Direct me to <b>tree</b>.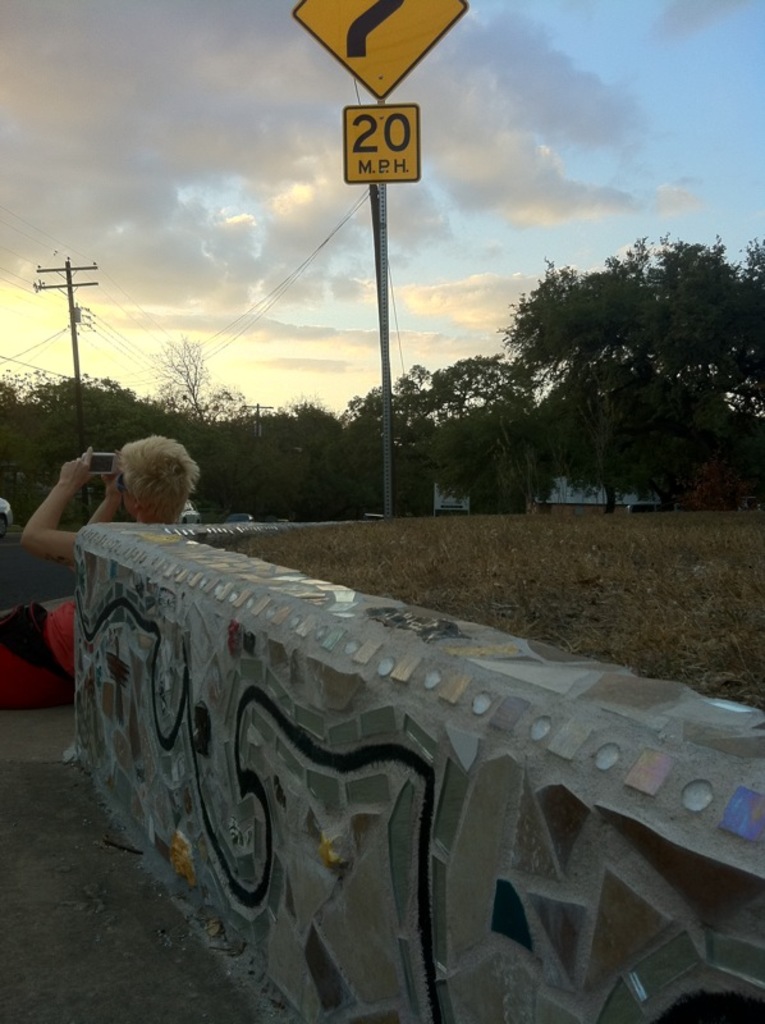
Direction: rect(261, 398, 343, 457).
